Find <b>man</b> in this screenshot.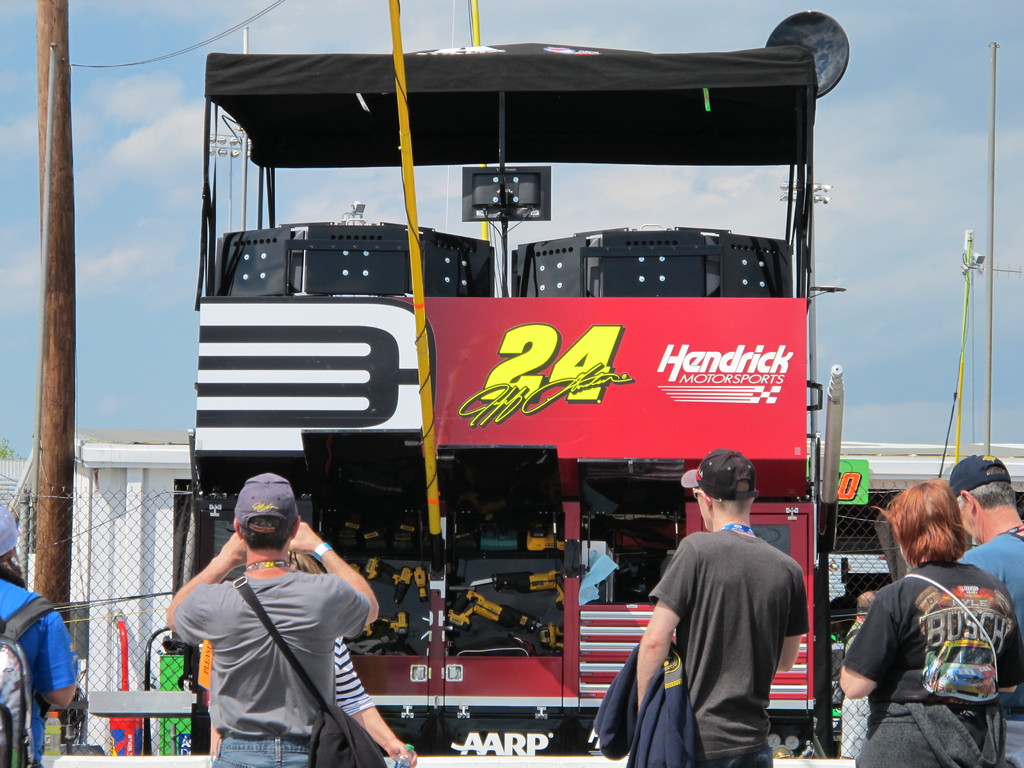
The bounding box for <b>man</b> is box=[164, 472, 380, 767].
